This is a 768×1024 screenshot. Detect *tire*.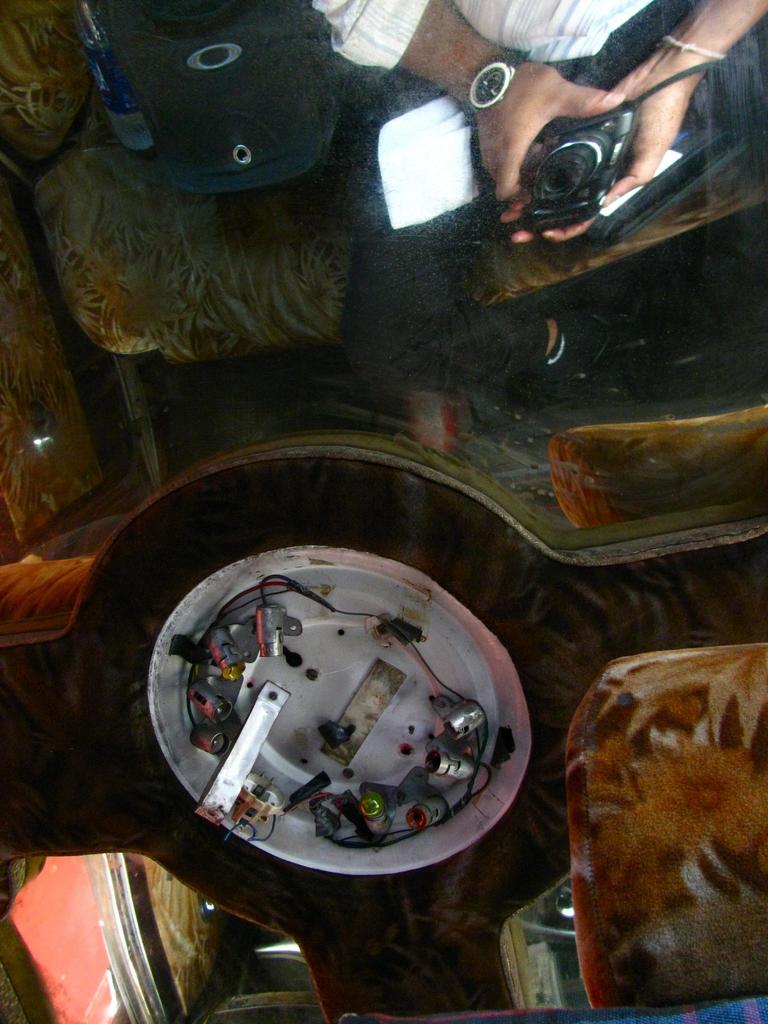
{"left": 63, "top": 440, "right": 623, "bottom": 943}.
